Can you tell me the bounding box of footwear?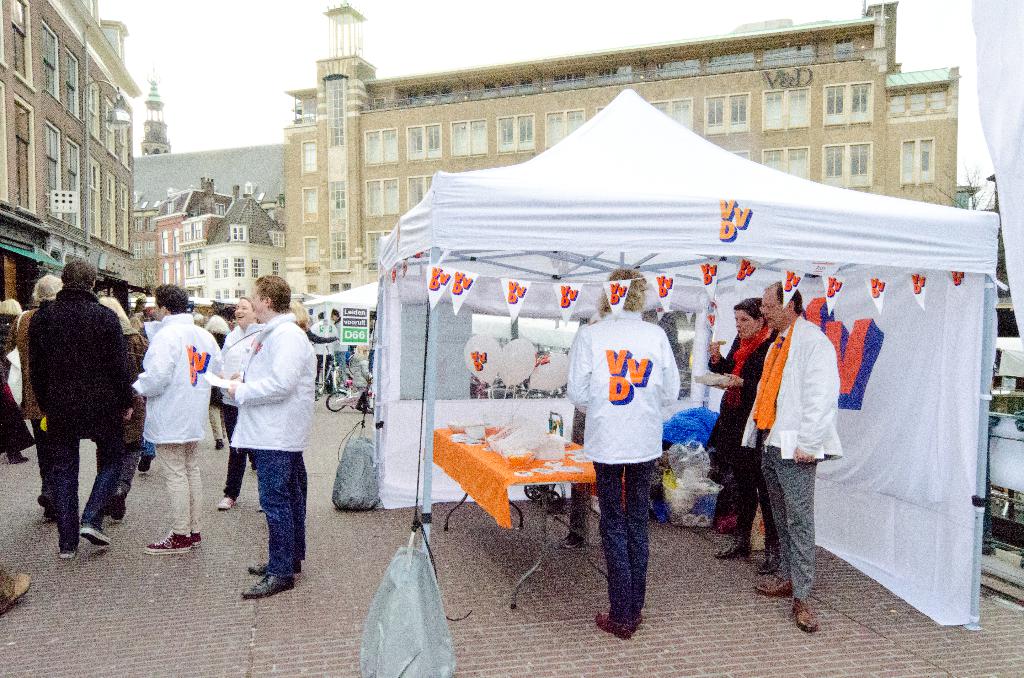
{"x1": 639, "y1": 601, "x2": 648, "y2": 636}.
